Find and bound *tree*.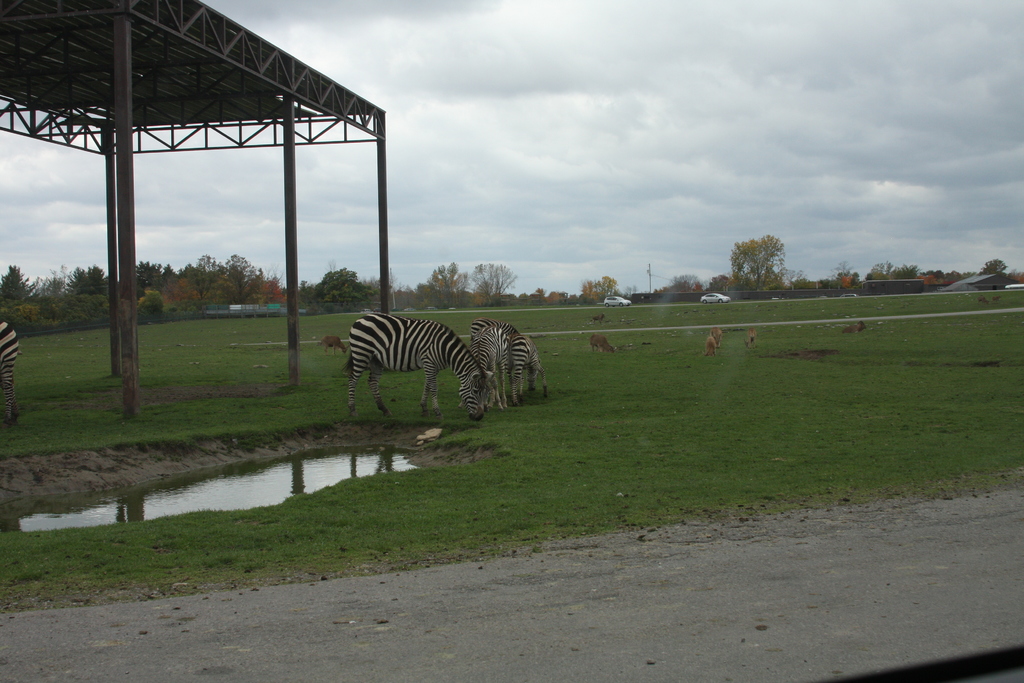
Bound: [464, 264, 514, 310].
